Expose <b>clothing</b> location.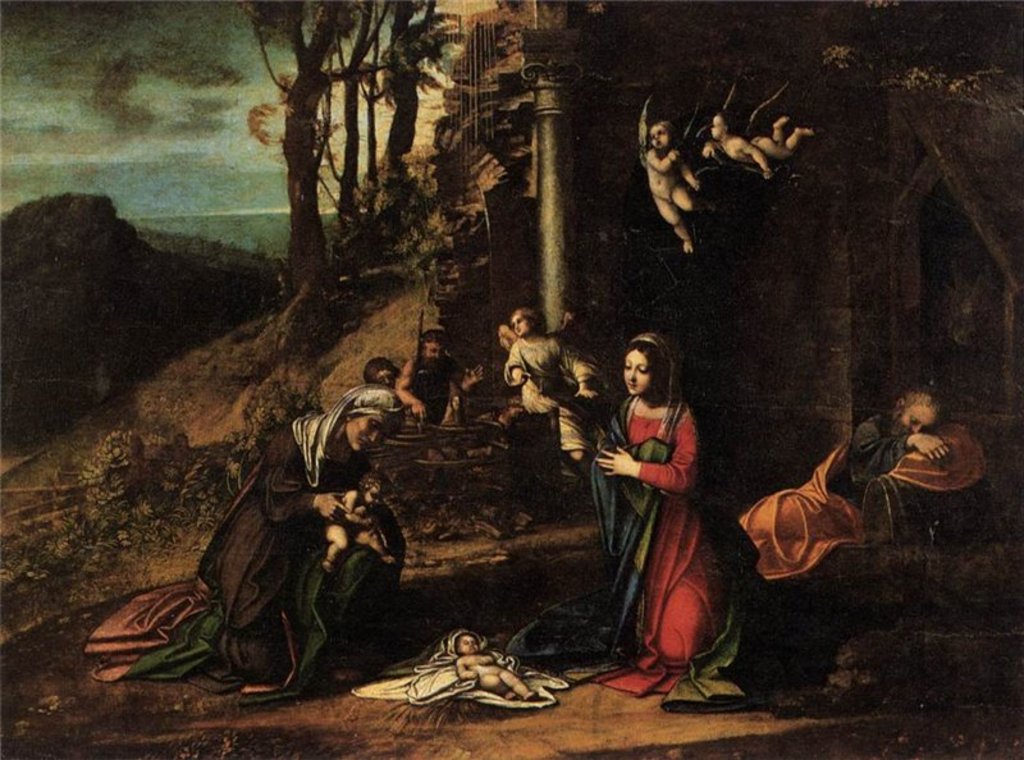
Exposed at locate(727, 412, 1009, 574).
